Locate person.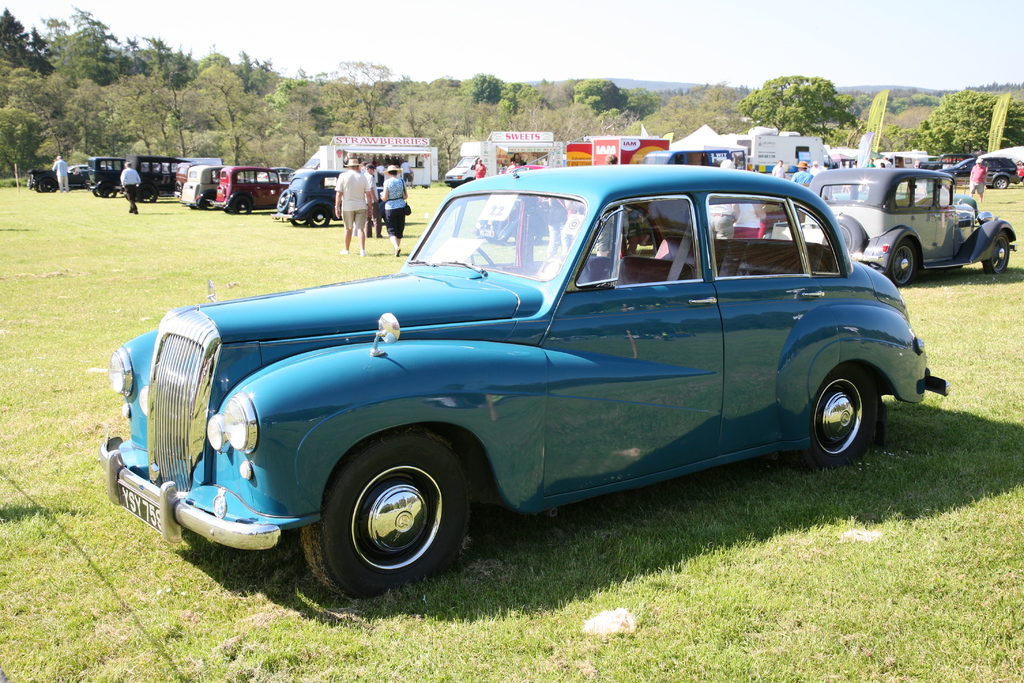
Bounding box: 604/152/618/165.
